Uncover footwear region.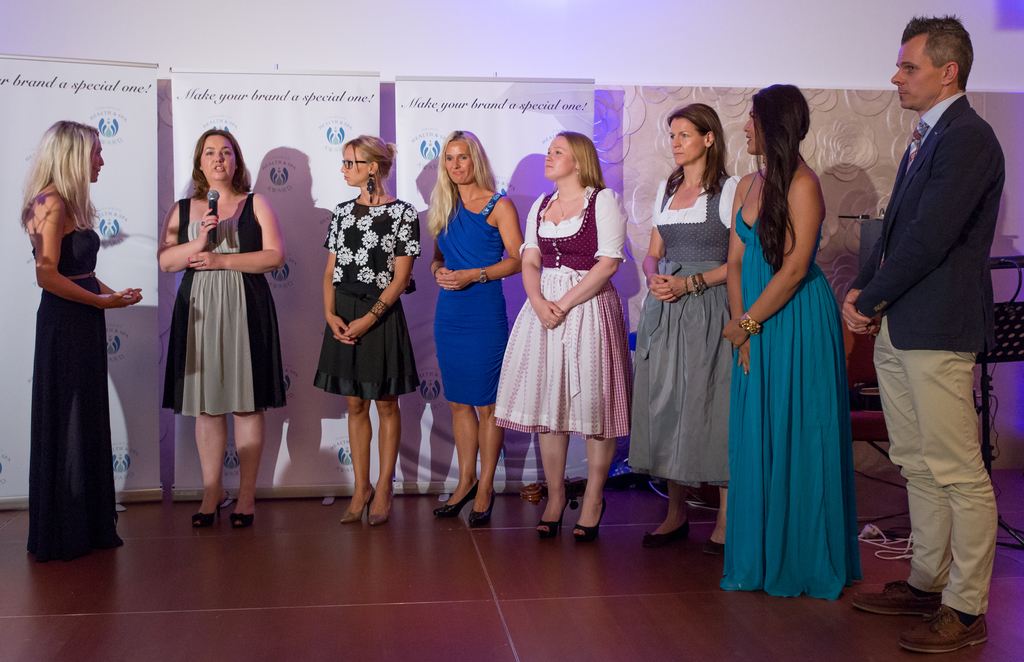
Uncovered: rect(367, 491, 395, 524).
